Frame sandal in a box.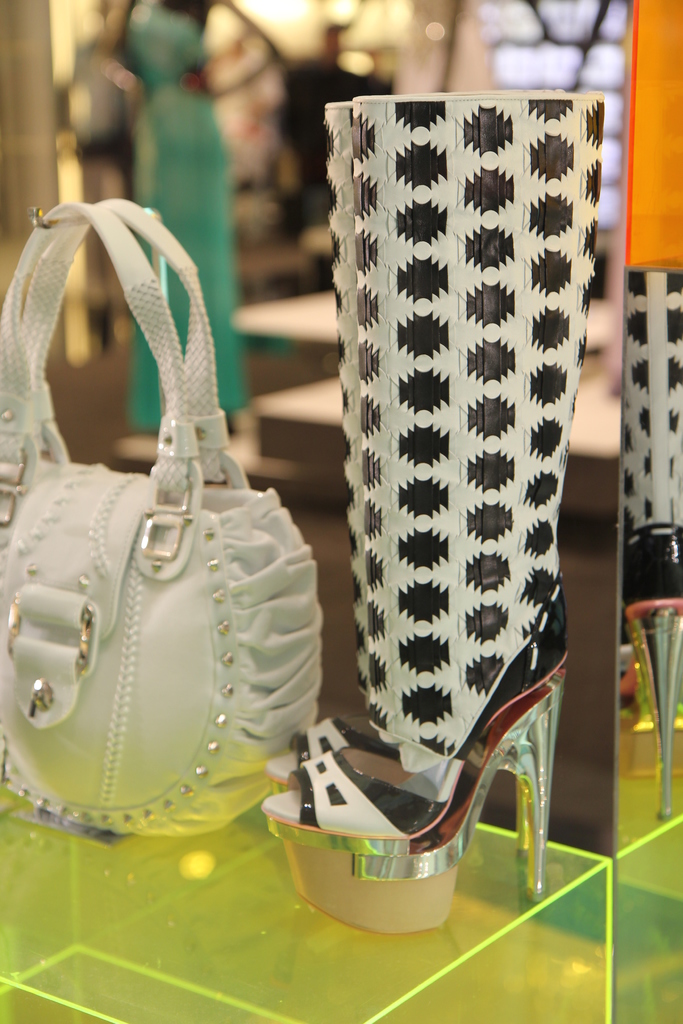
632/529/682/833.
